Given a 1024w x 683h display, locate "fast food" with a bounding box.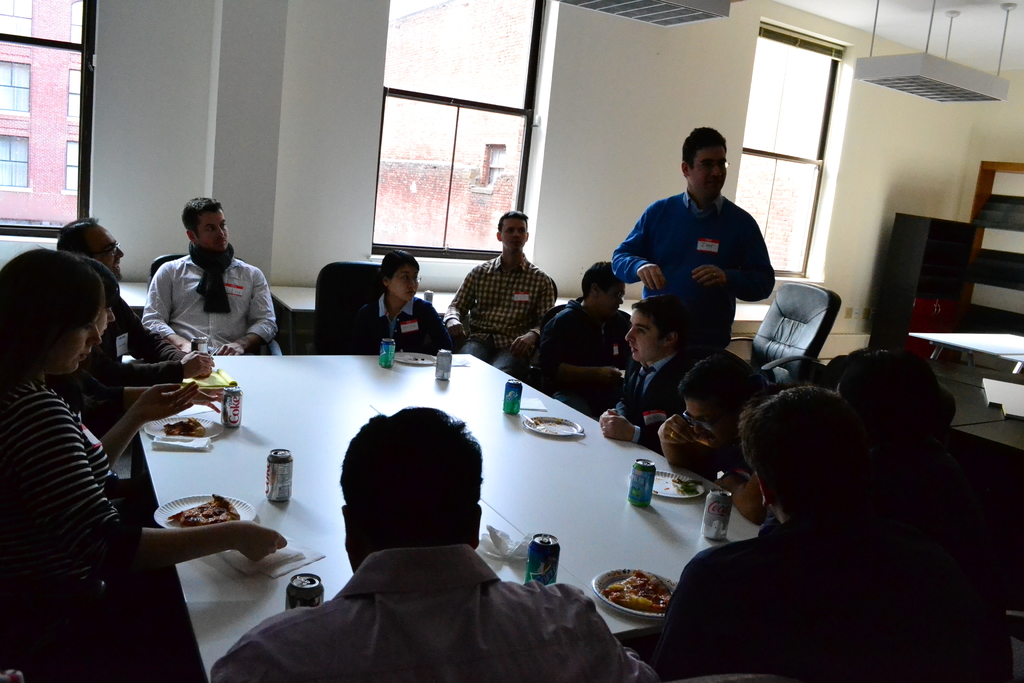
Located: 172, 495, 236, 525.
